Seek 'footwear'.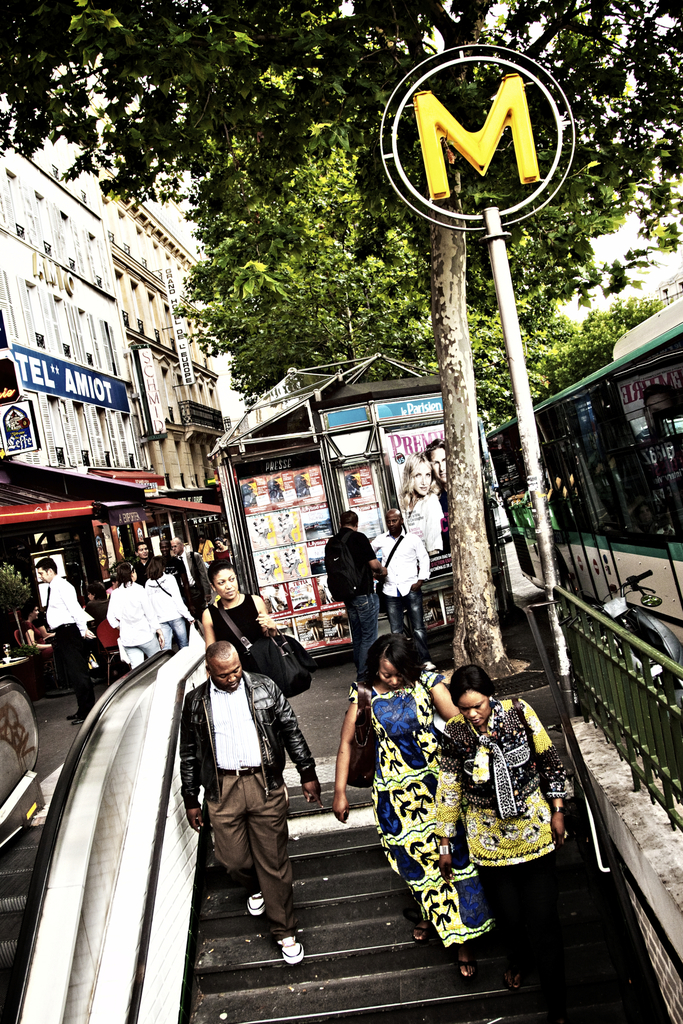
[245,895,268,918].
